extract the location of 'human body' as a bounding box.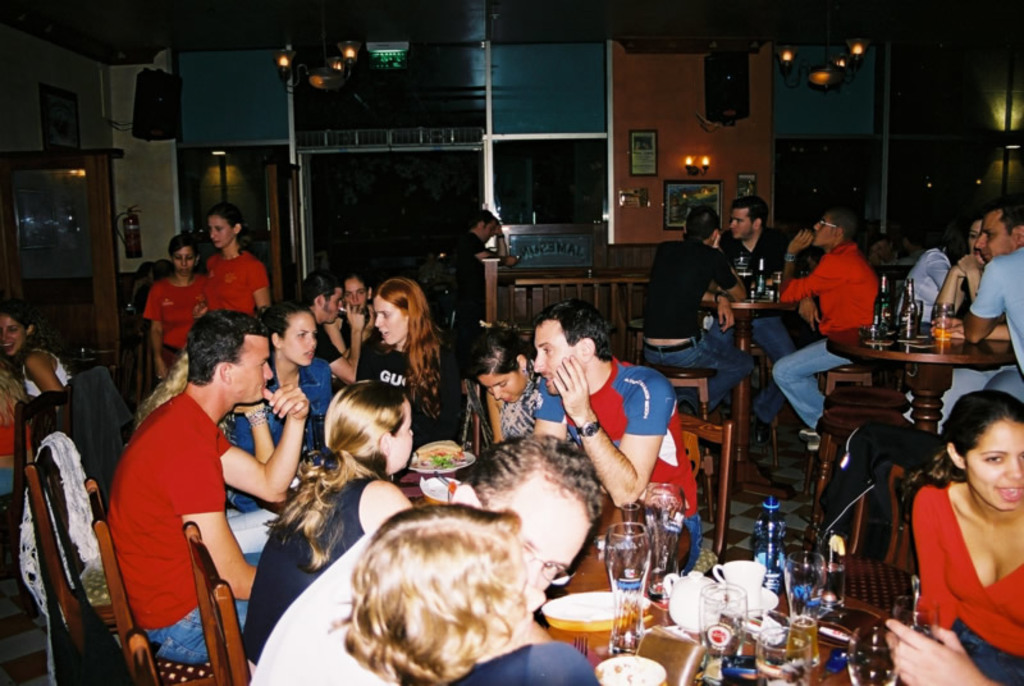
(x1=915, y1=475, x2=1023, y2=685).
